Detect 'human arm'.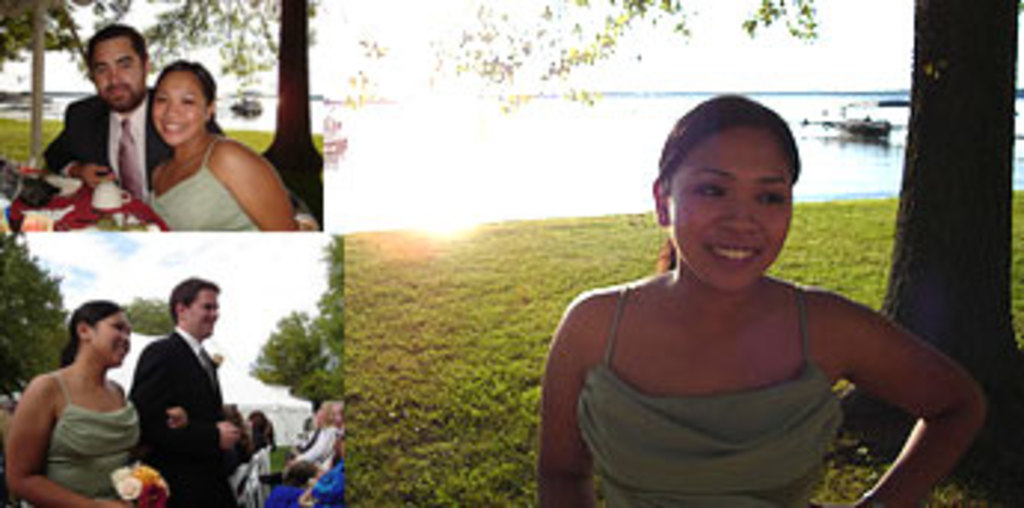
Detected at (left=0, top=368, right=116, bottom=505).
